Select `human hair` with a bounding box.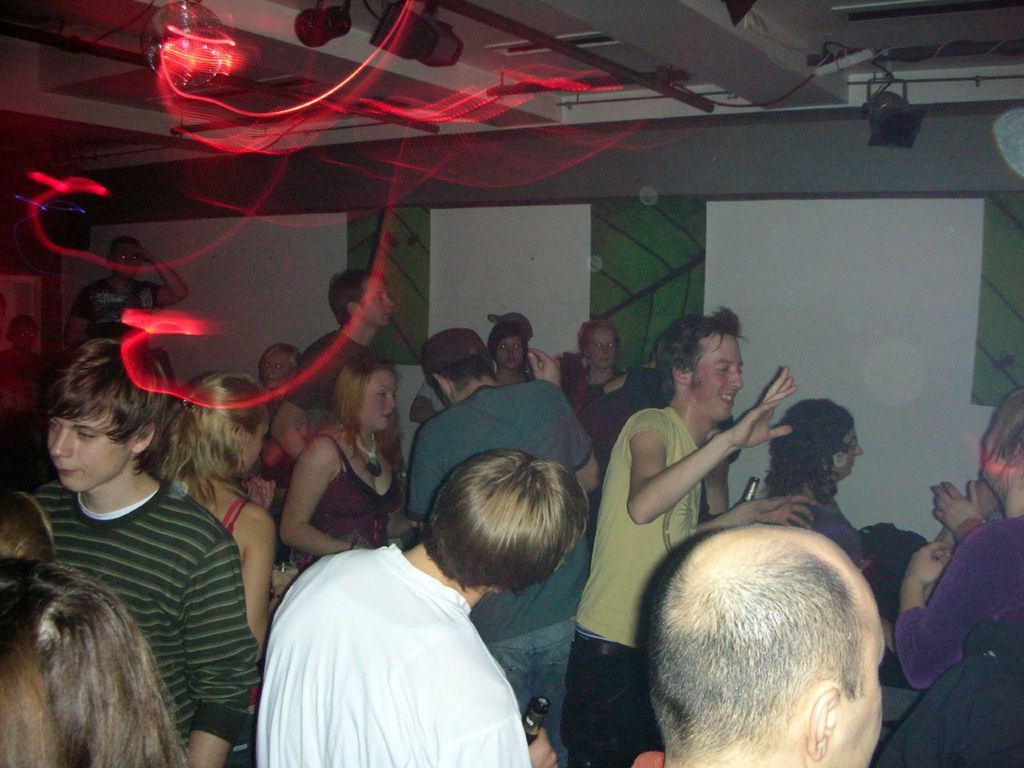
(418, 447, 594, 609).
